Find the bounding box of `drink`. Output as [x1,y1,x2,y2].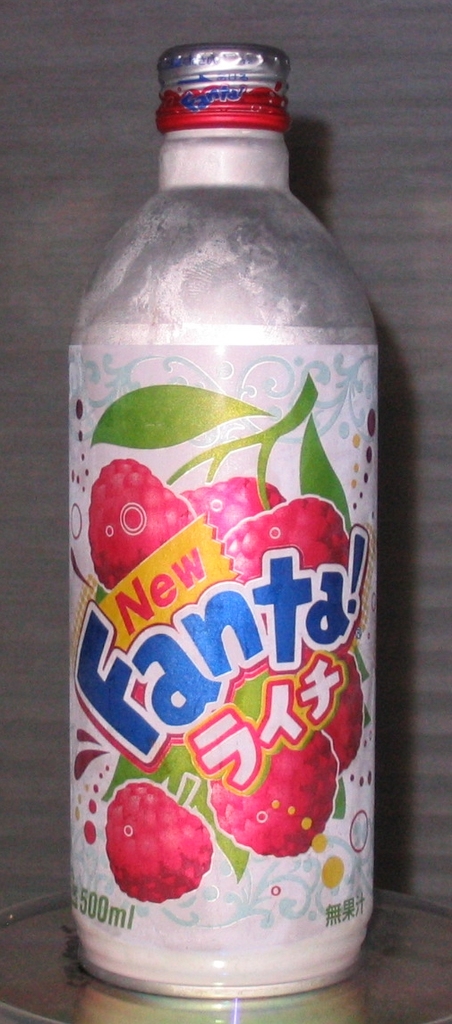
[79,140,357,1020].
